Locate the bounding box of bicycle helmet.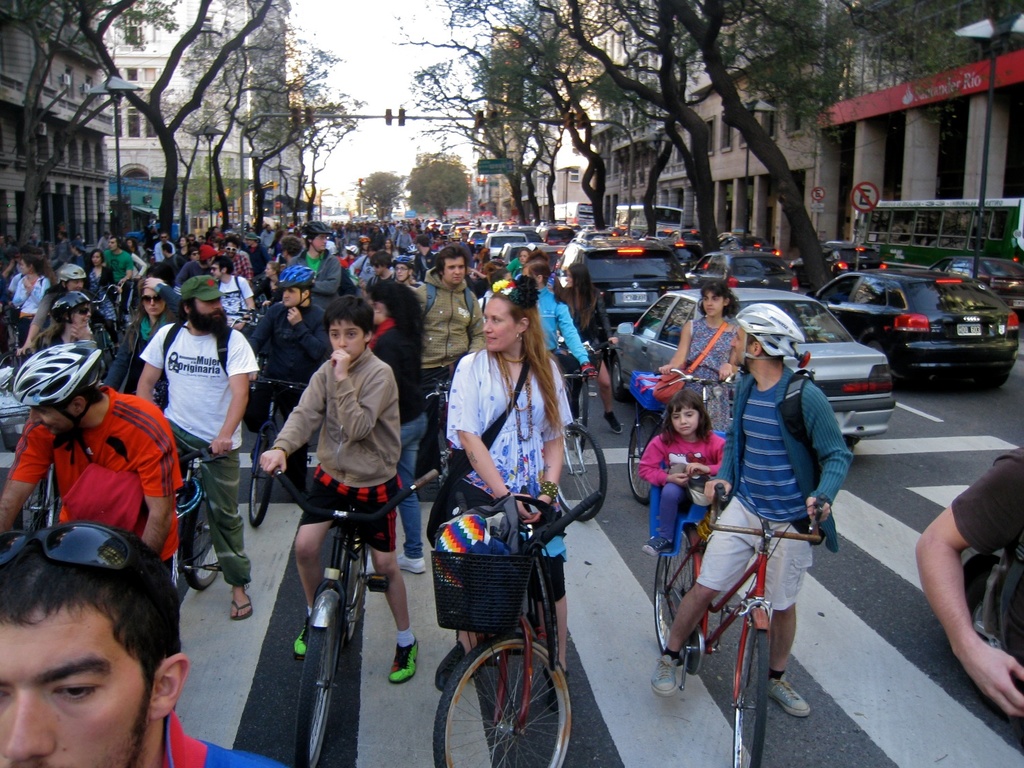
Bounding box: bbox(54, 293, 93, 328).
